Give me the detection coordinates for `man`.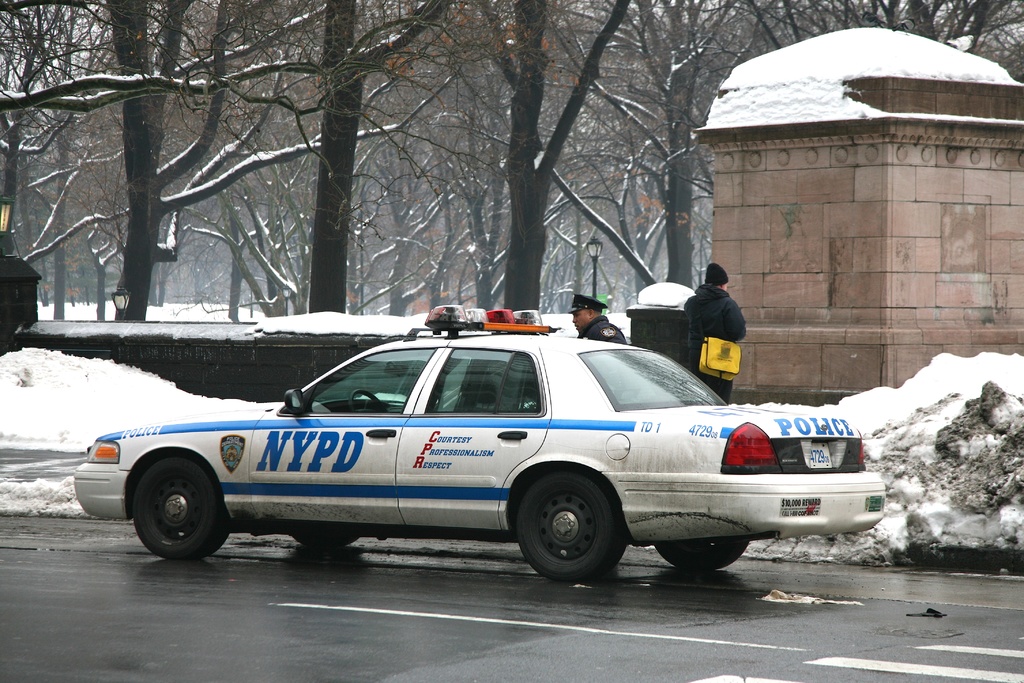
661, 260, 765, 377.
